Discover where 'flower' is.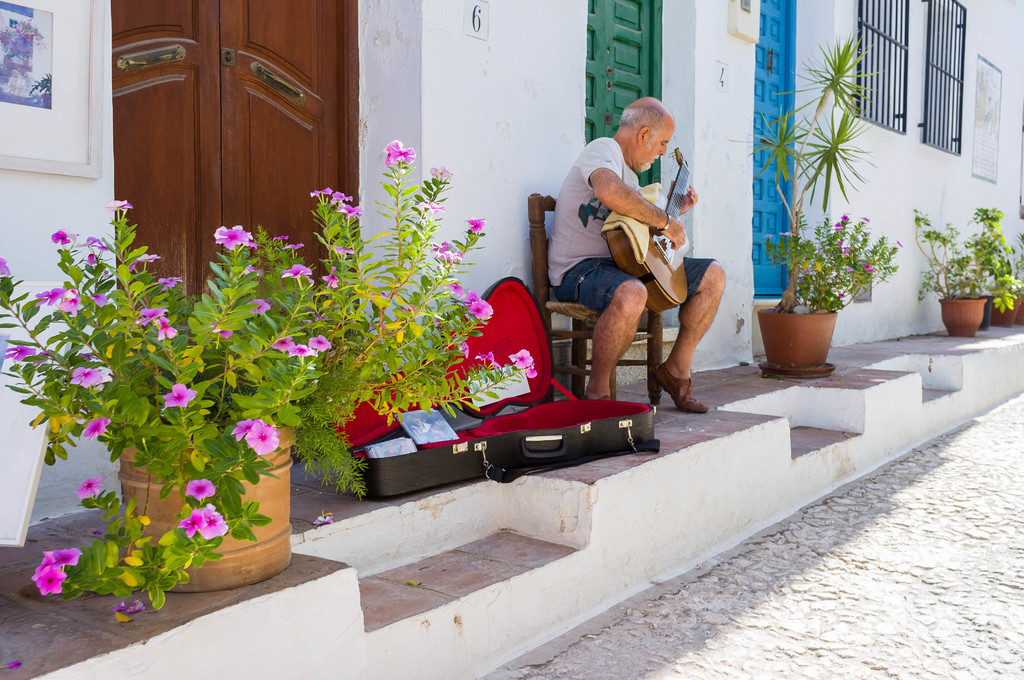
Discovered at bbox=[312, 185, 343, 204].
